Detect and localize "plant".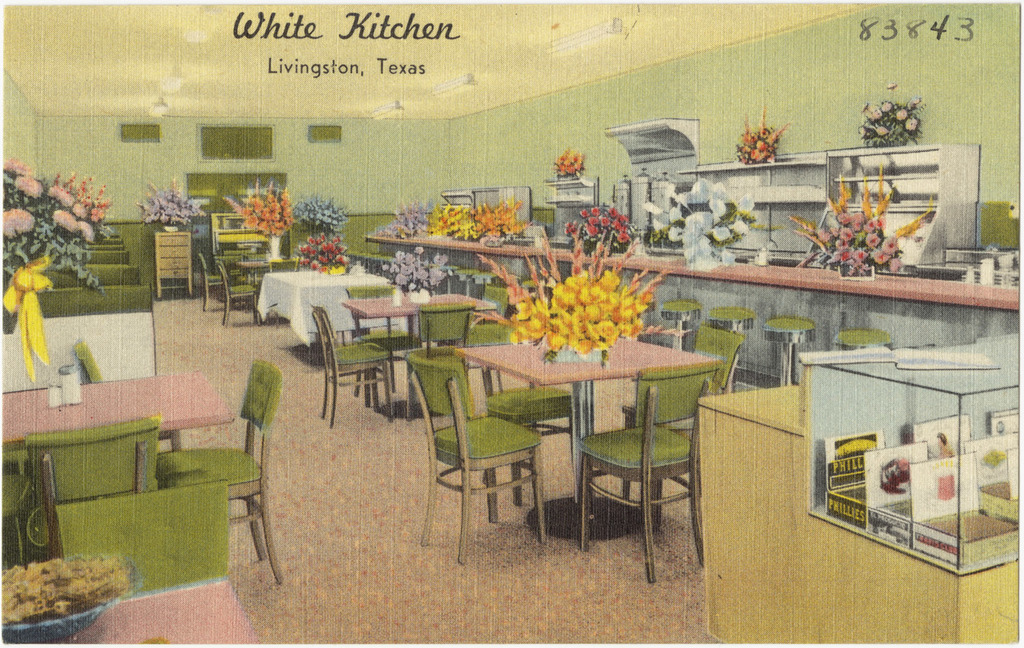
Localized at crop(227, 180, 297, 238).
